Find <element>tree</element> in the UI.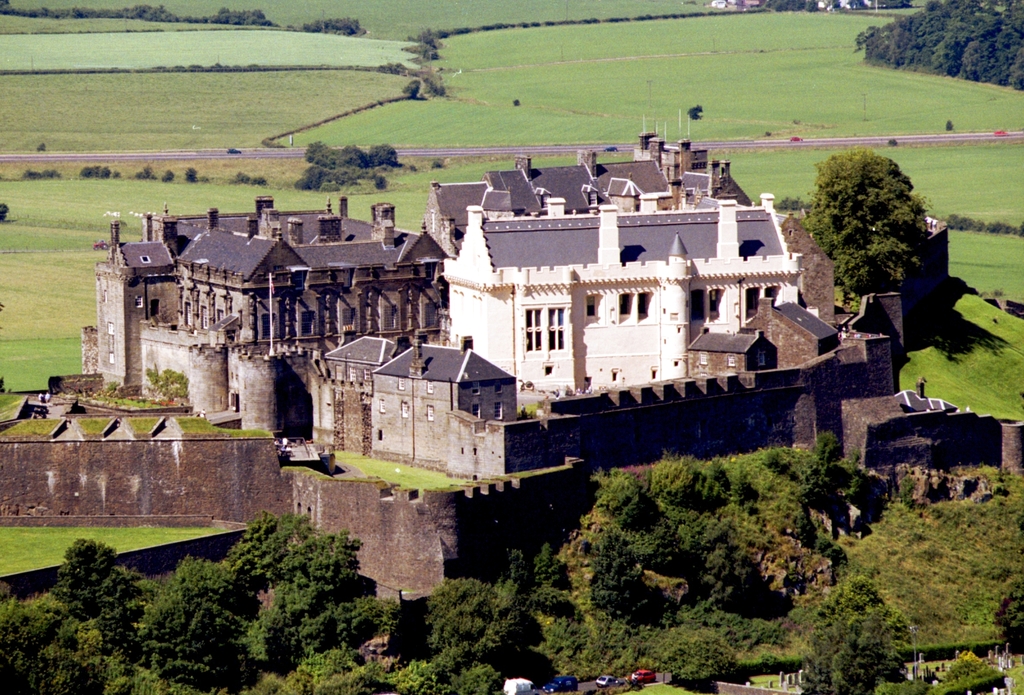
UI element at (left=995, top=576, right=1023, bottom=640).
